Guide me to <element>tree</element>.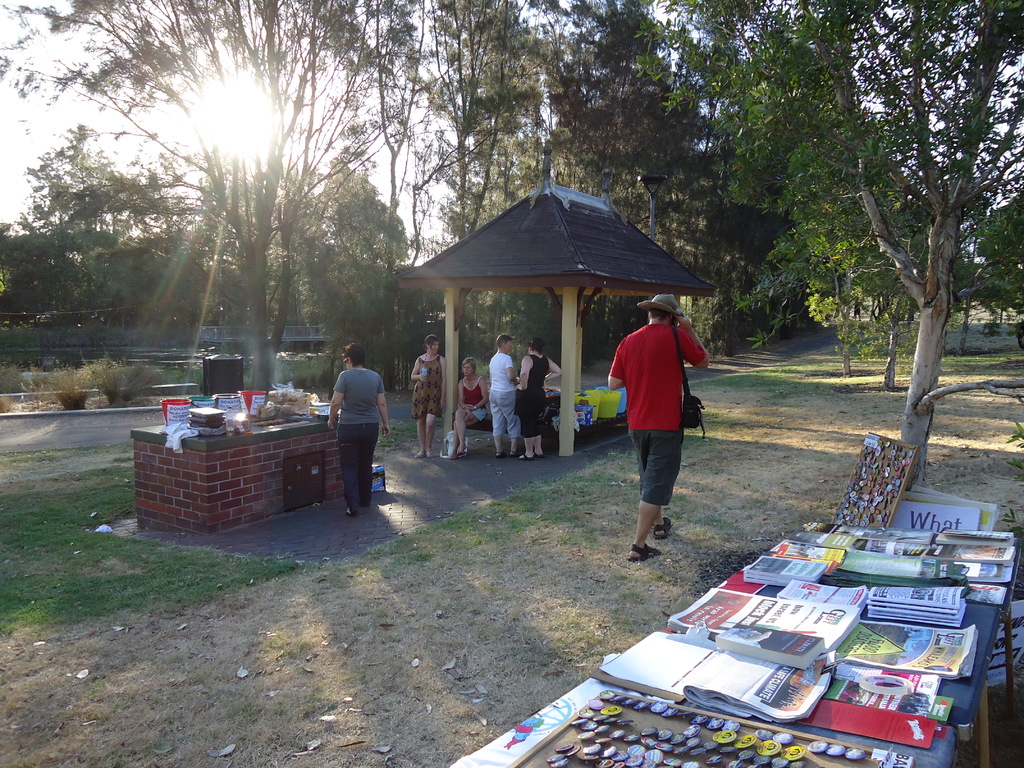
Guidance: rect(817, 0, 1023, 484).
